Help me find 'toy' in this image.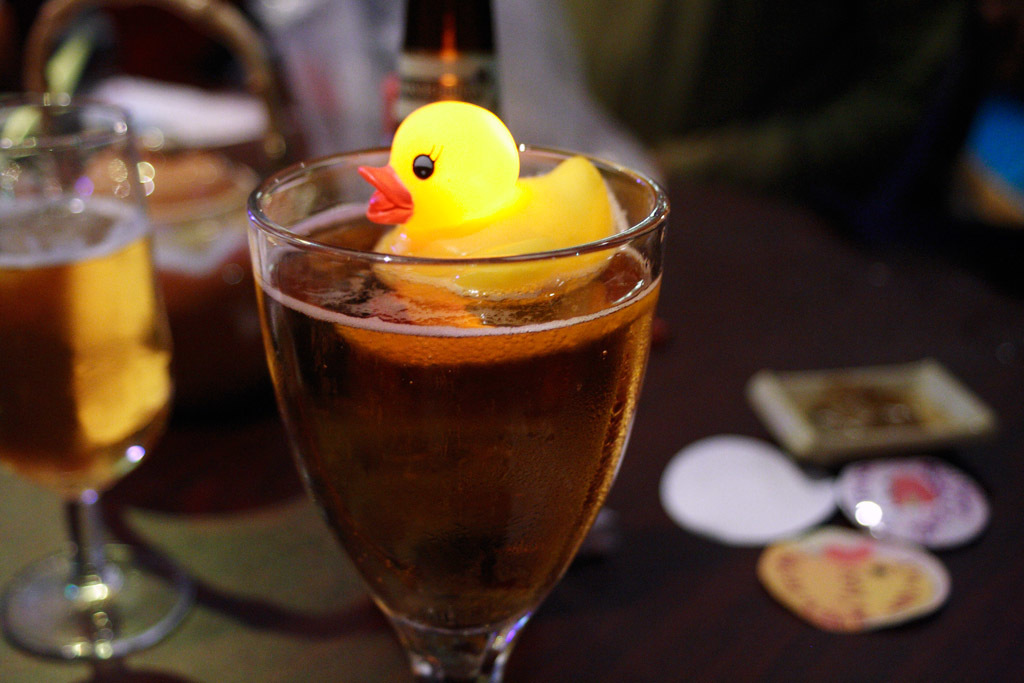
Found it: crop(357, 95, 614, 319).
